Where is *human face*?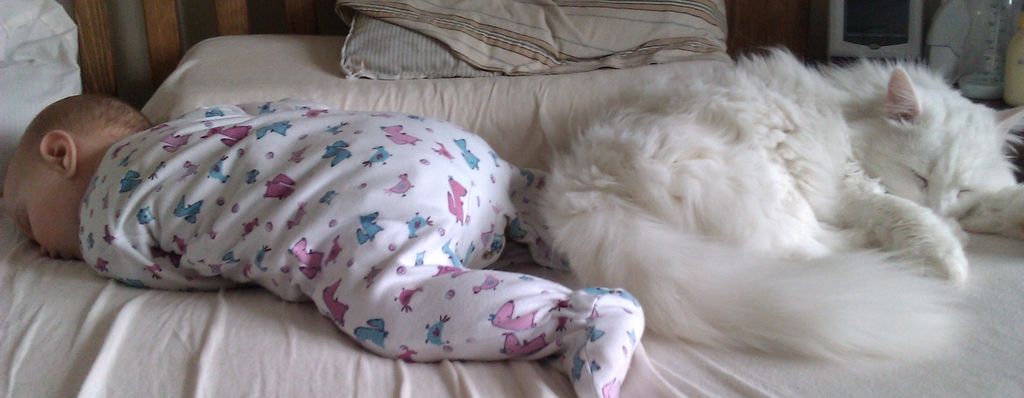
<region>5, 188, 84, 258</region>.
